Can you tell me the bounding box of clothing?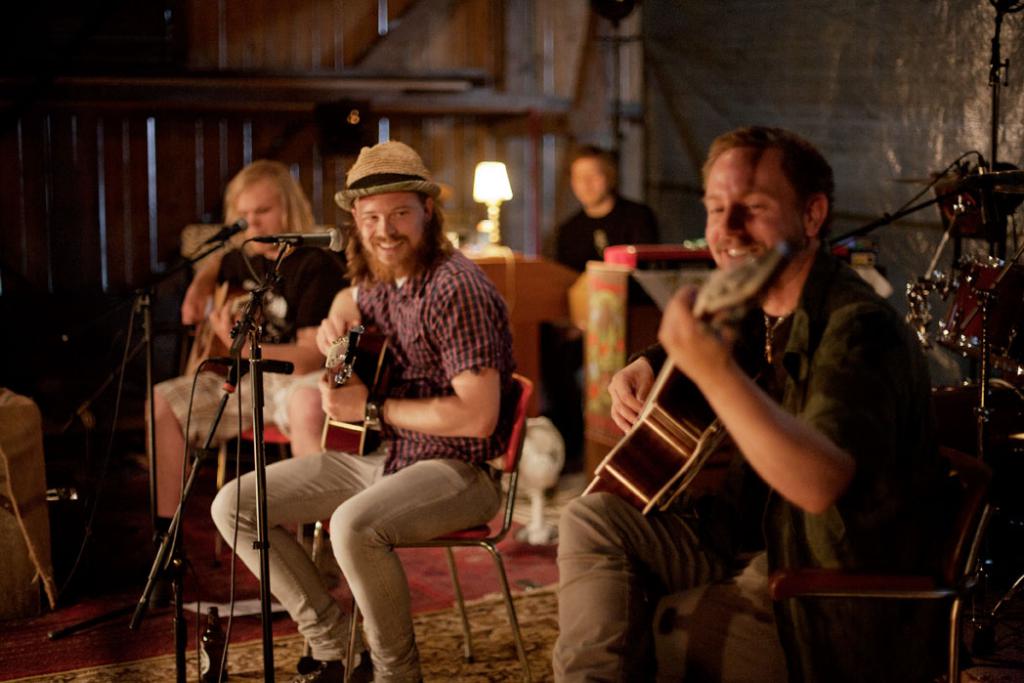
<region>530, 187, 667, 452</region>.
